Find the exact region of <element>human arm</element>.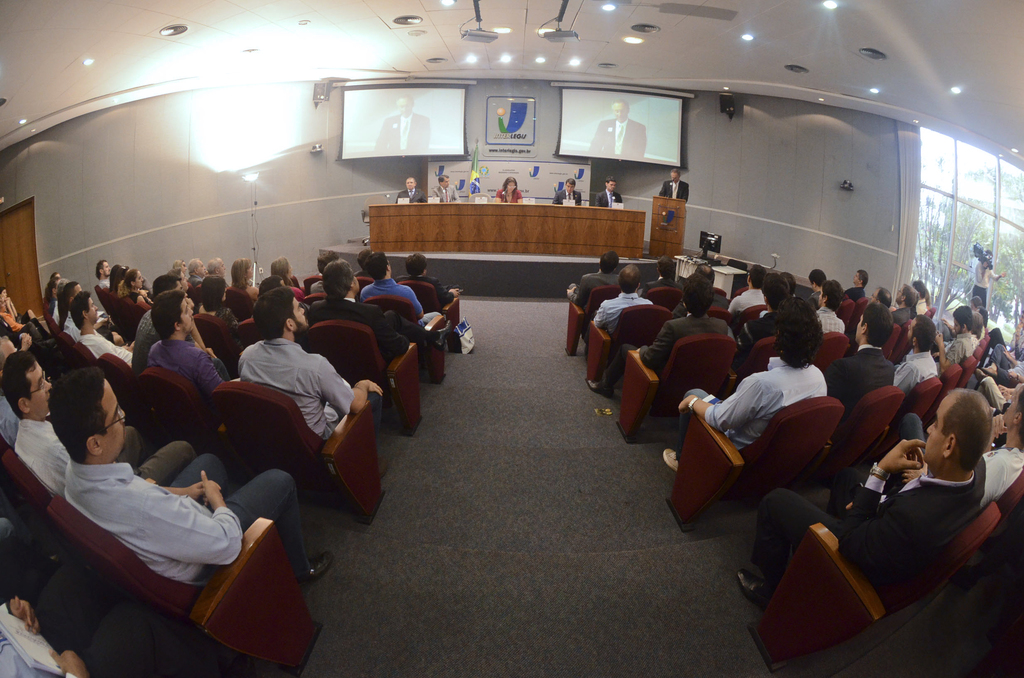
Exact region: x1=628 y1=322 x2=669 y2=376.
